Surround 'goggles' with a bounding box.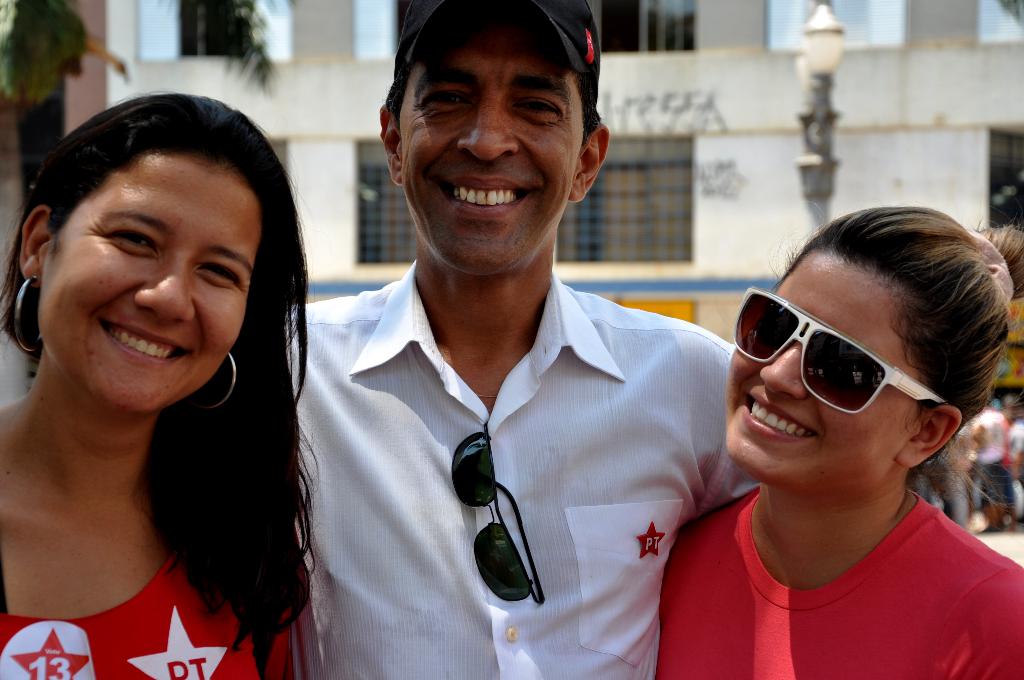
bbox=(452, 419, 538, 608).
